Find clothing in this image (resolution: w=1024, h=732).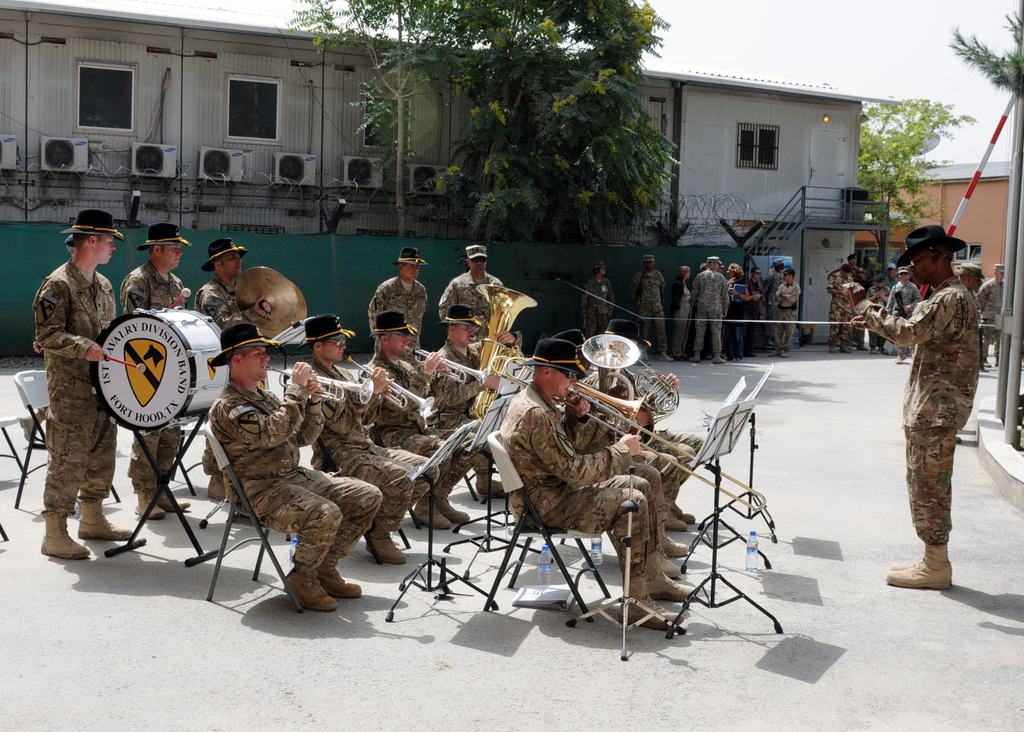
bbox=[120, 259, 192, 497].
